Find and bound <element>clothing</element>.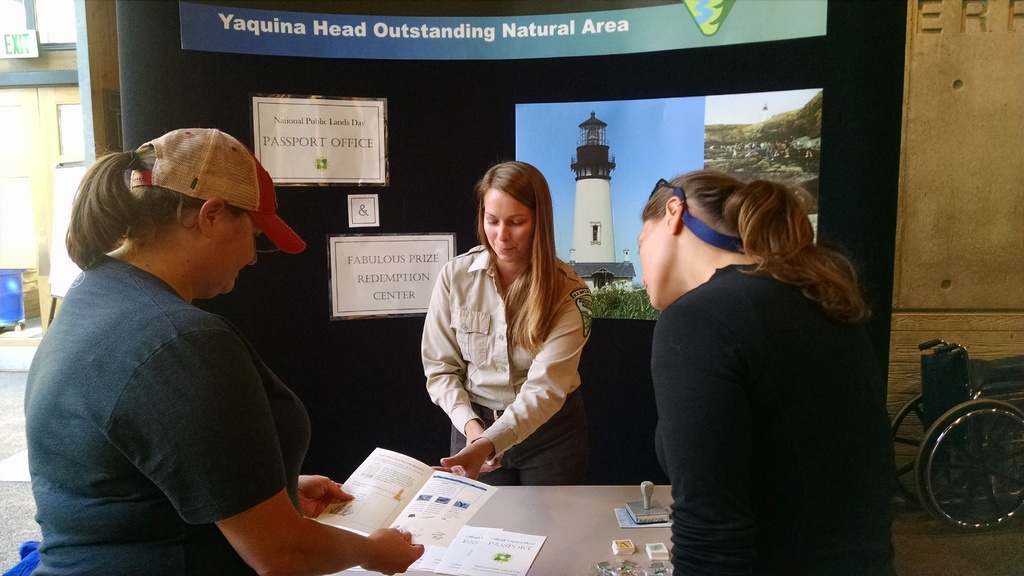
Bound: region(25, 253, 308, 575).
